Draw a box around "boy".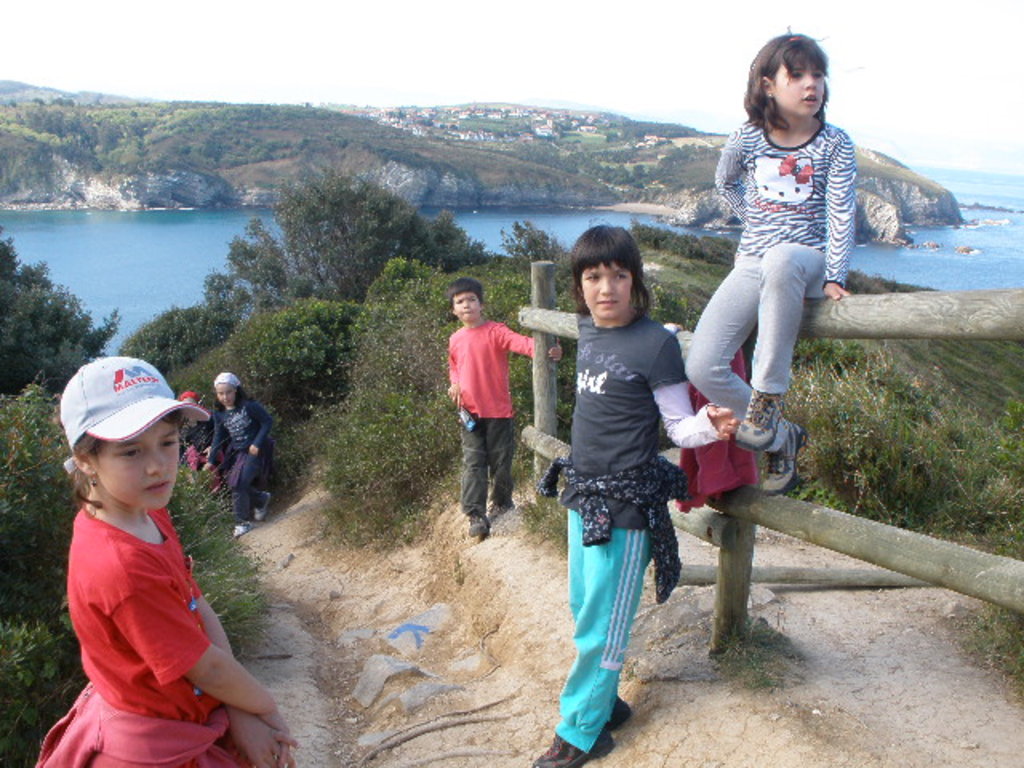
445:275:560:546.
